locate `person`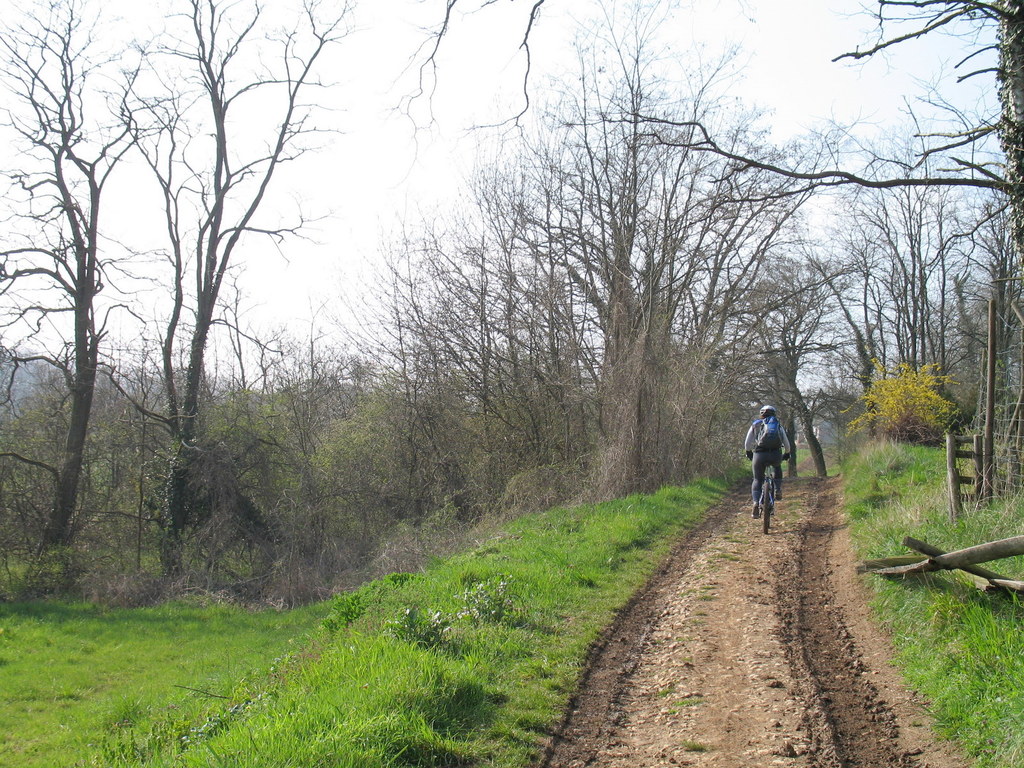
[744, 408, 793, 519]
